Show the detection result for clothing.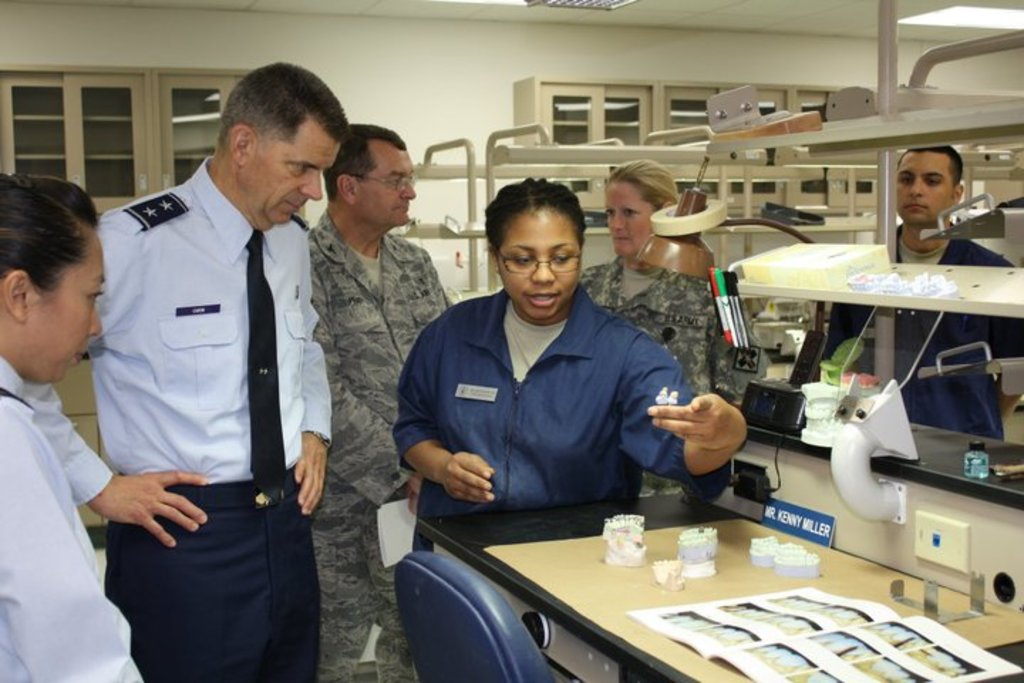
[x1=24, y1=161, x2=334, y2=682].
